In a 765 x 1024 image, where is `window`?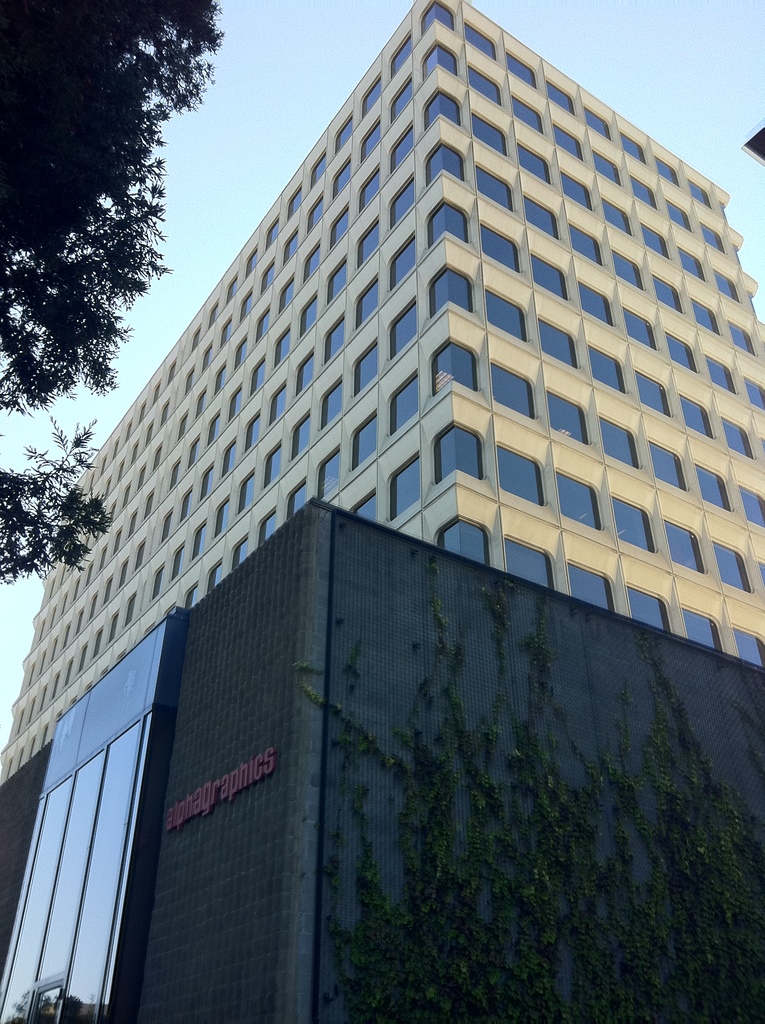
{"x1": 421, "y1": 35, "x2": 455, "y2": 84}.
